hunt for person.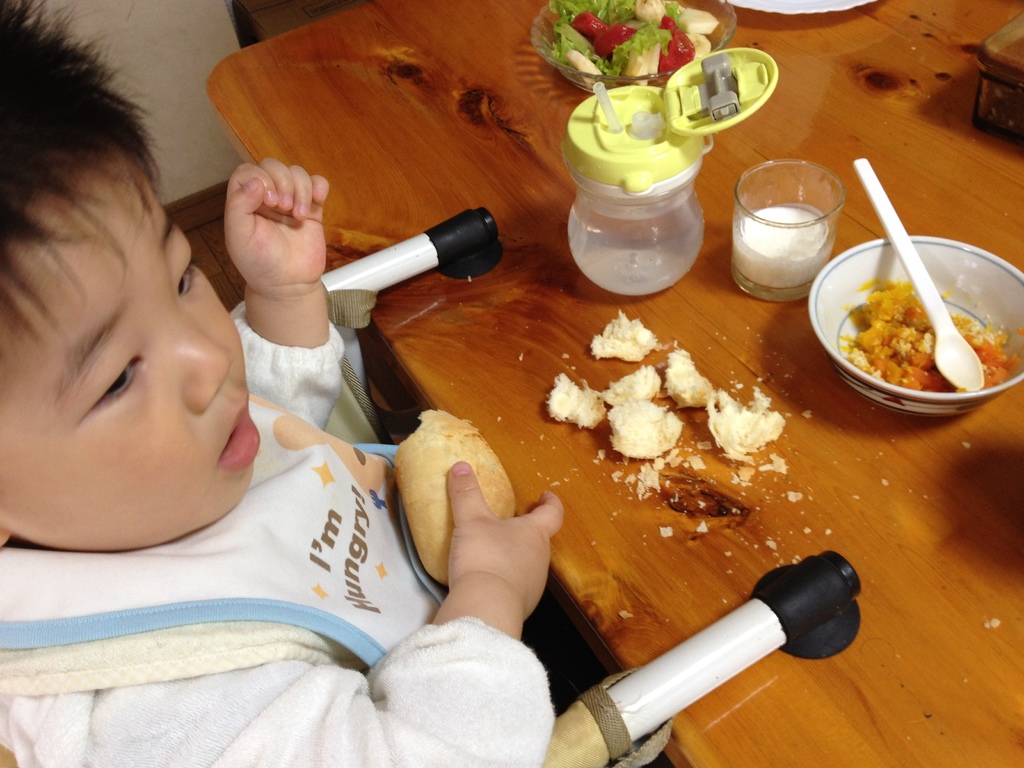
Hunted down at l=75, t=51, r=561, b=723.
